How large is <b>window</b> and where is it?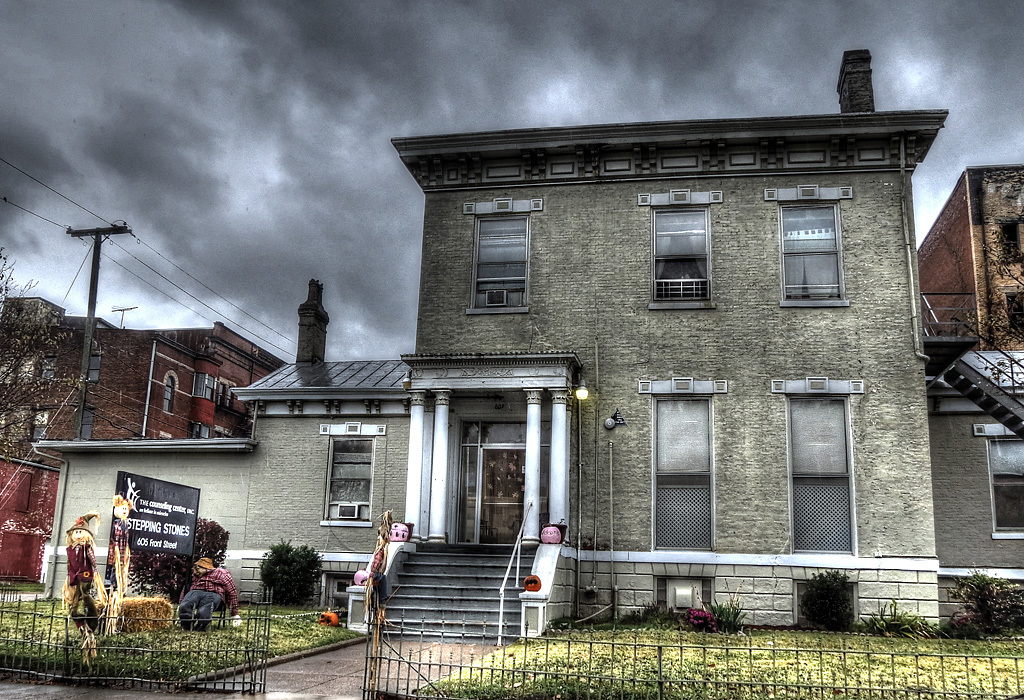
Bounding box: 999:285:1023:345.
